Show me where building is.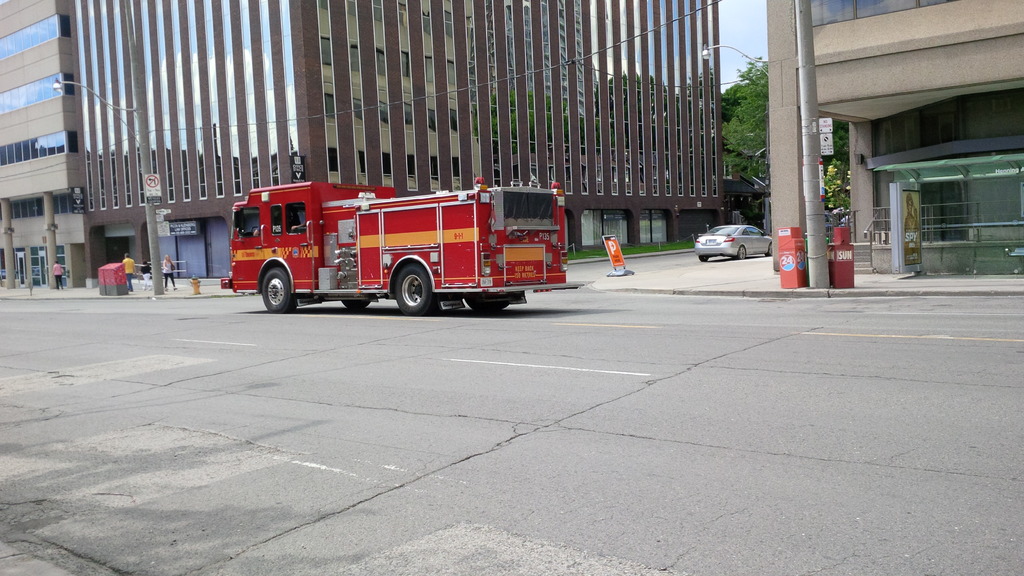
building is at (left=73, top=0, right=724, bottom=278).
